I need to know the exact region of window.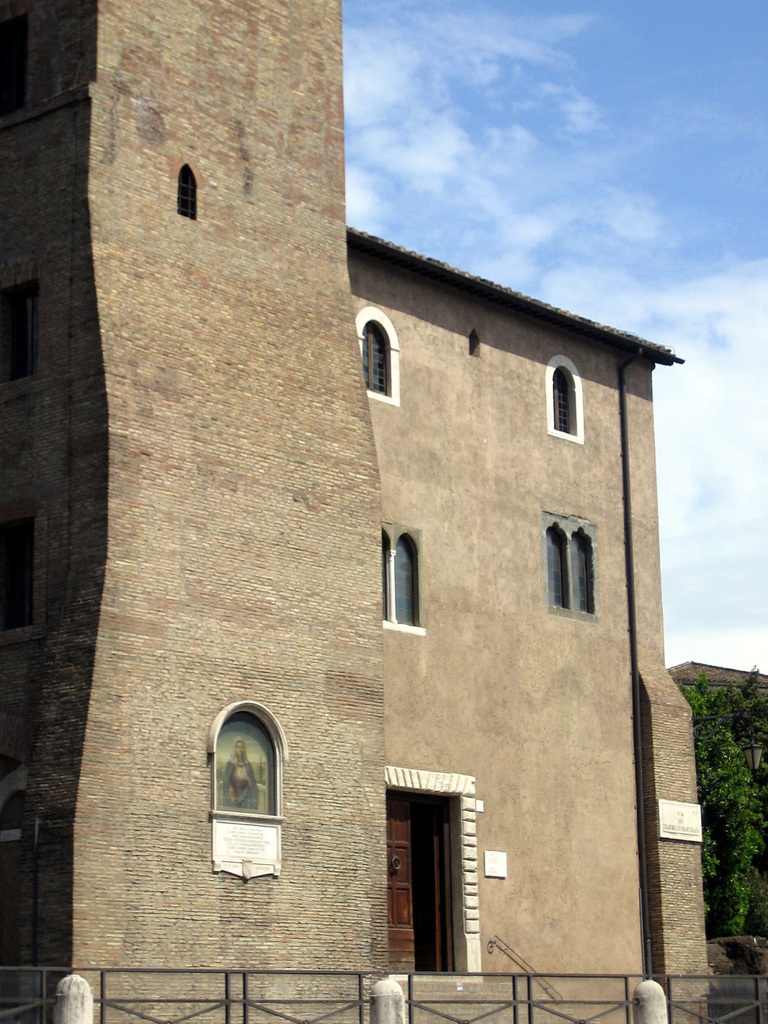
Region: {"x1": 540, "y1": 512, "x2": 601, "y2": 622}.
